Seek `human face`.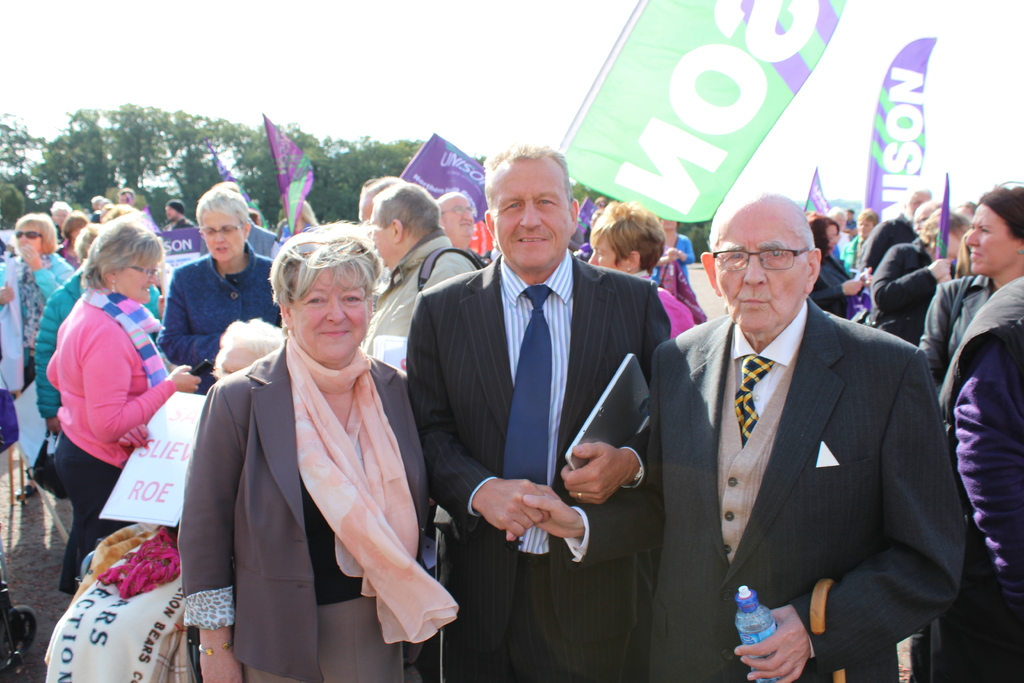
bbox=(442, 192, 477, 240).
